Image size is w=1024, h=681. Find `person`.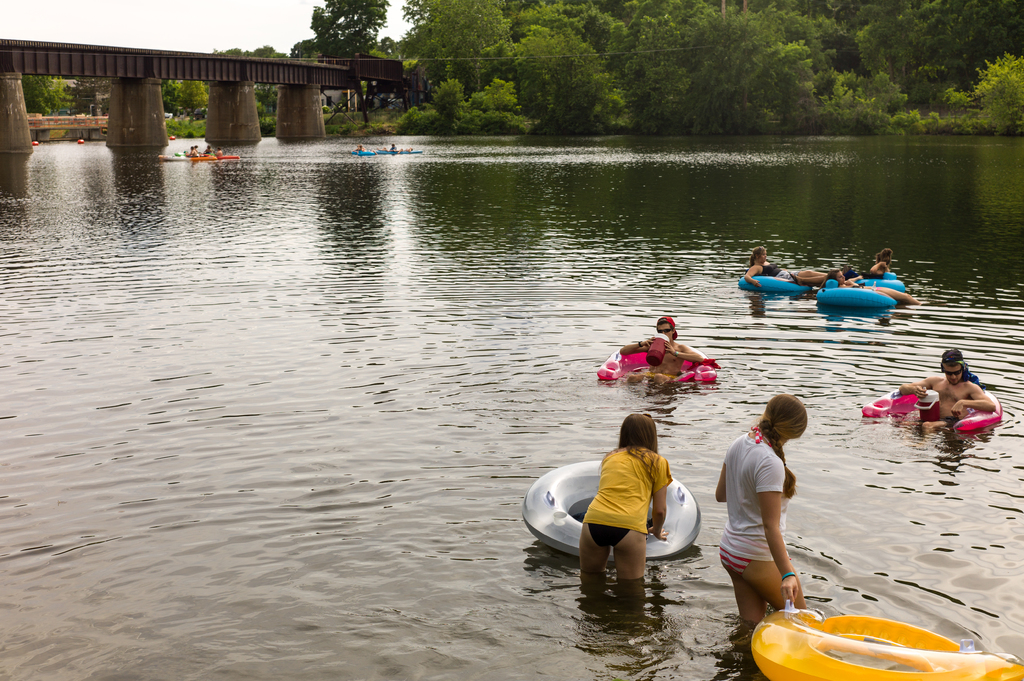
384 141 400 150.
